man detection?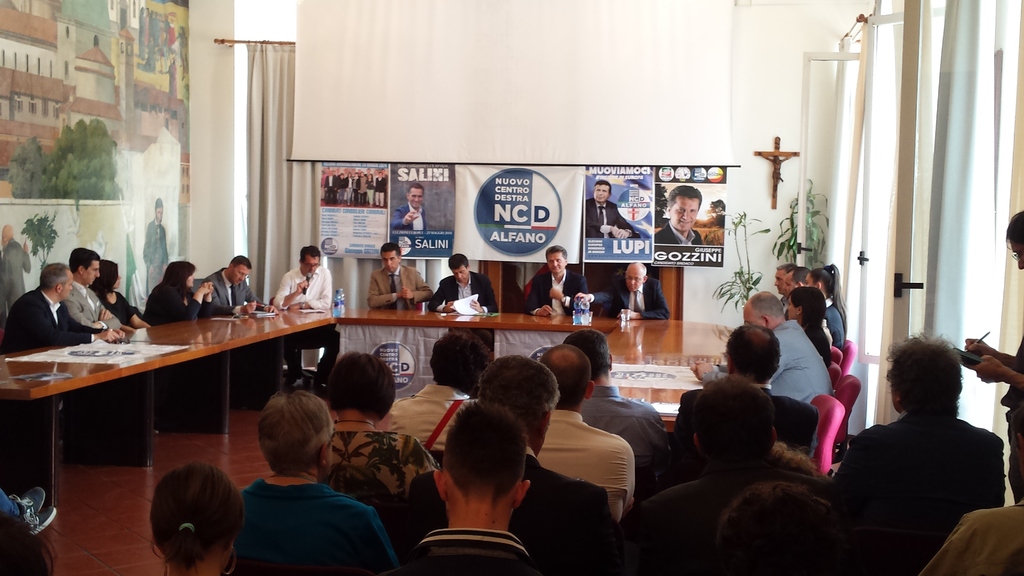
detection(688, 289, 832, 402)
